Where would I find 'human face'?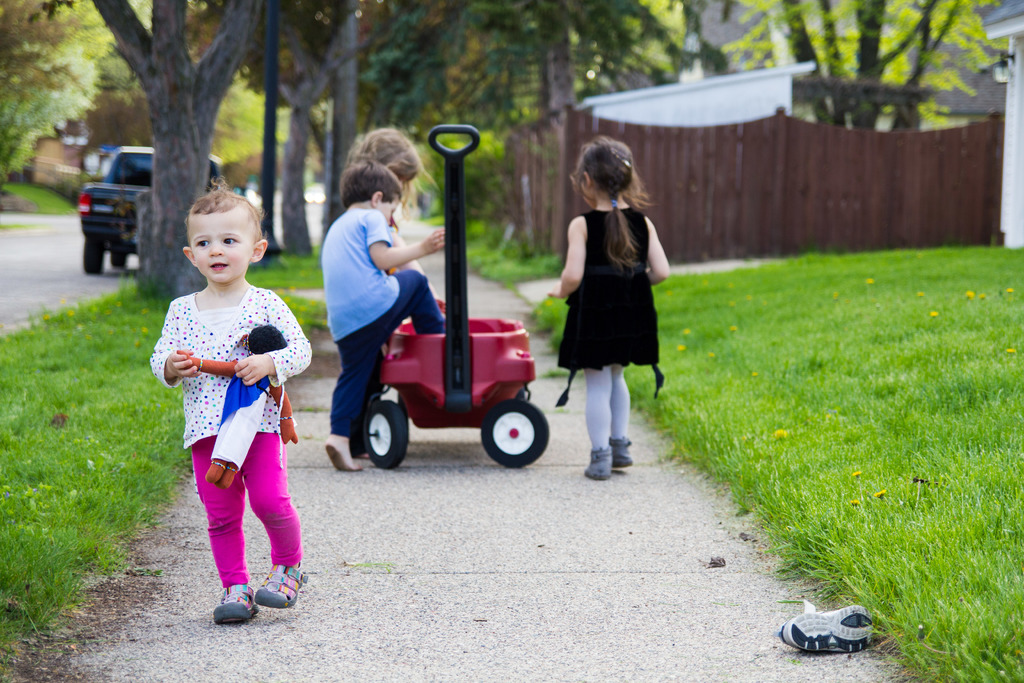
At bbox=[191, 213, 255, 284].
